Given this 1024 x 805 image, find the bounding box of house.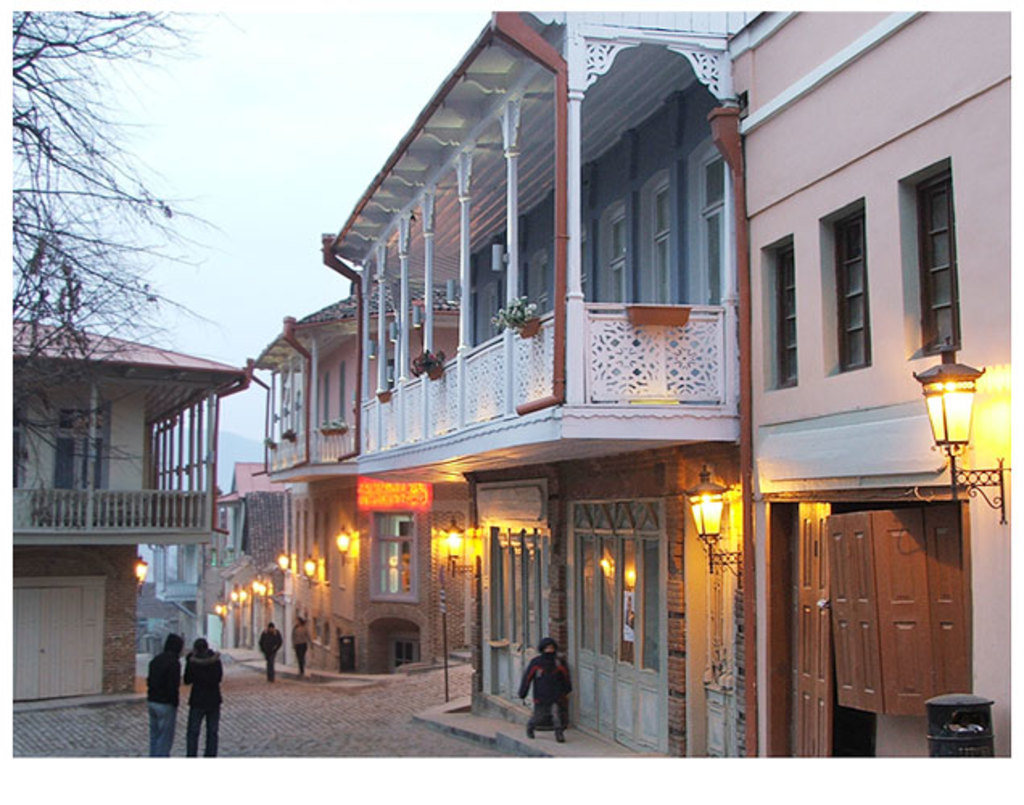
bbox=(14, 311, 254, 705).
